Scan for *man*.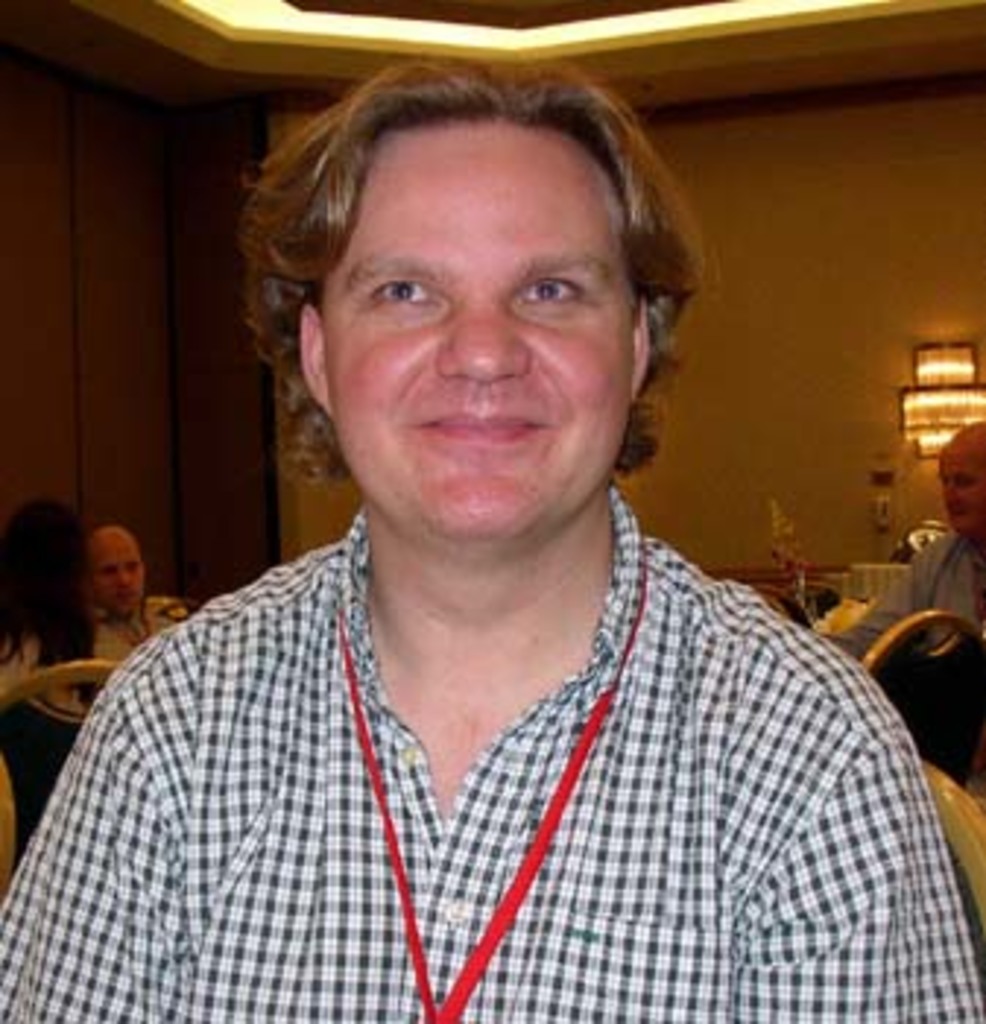
Scan result: 91, 527, 187, 664.
